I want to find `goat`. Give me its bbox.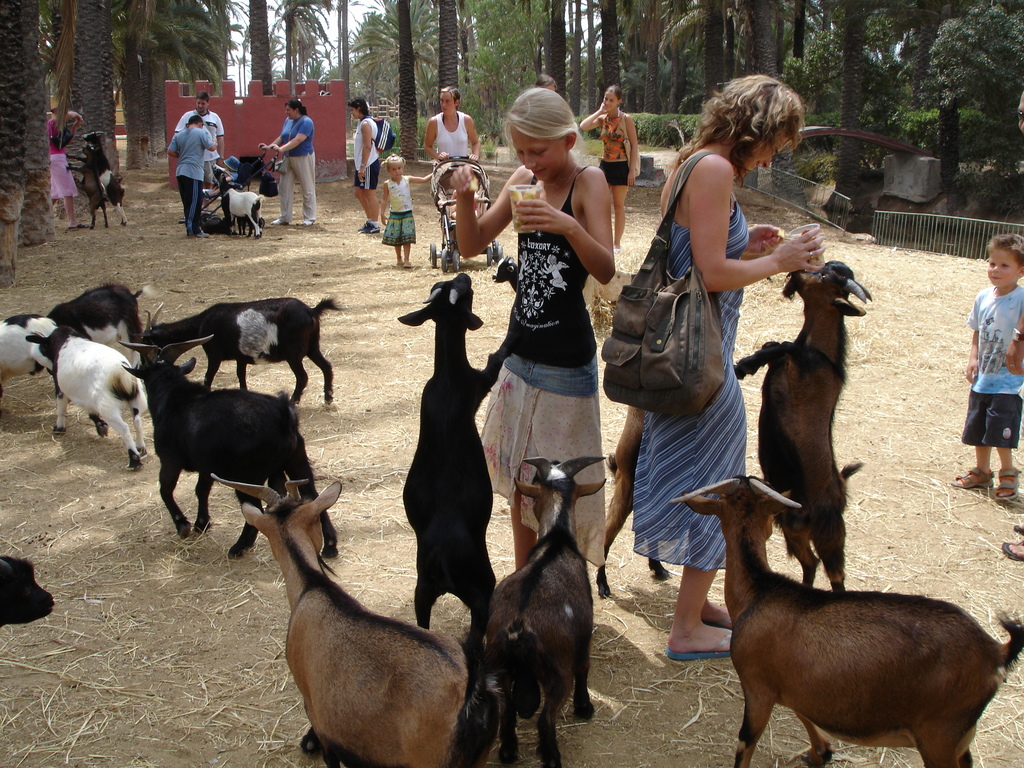
region(399, 271, 515, 647).
